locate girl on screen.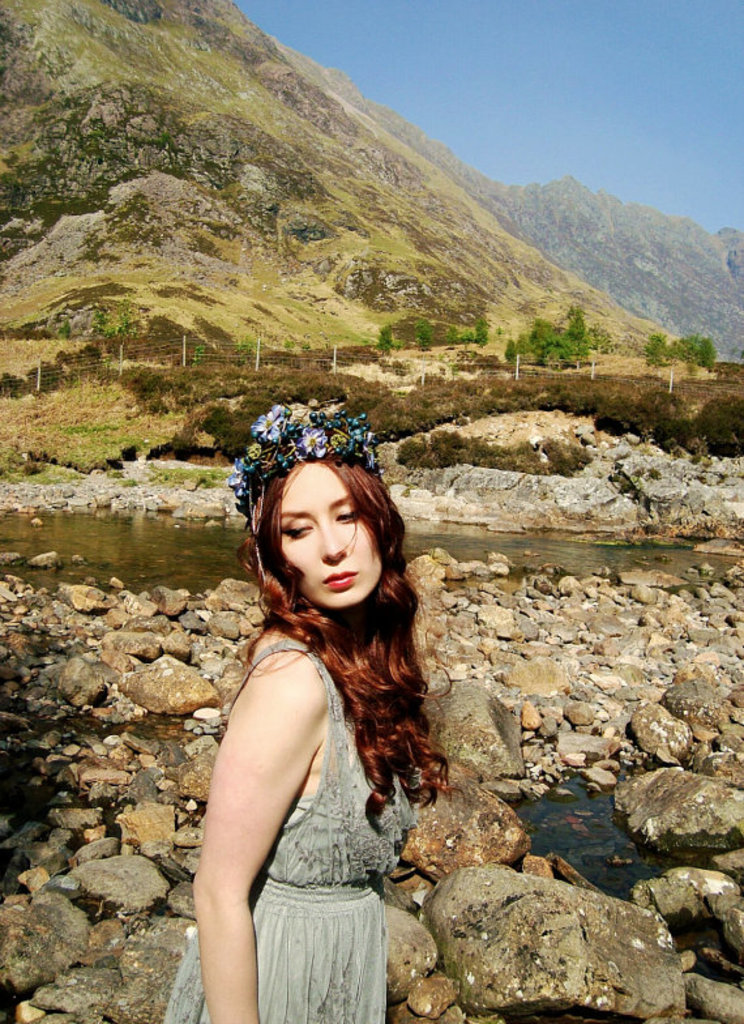
On screen at bbox=(162, 396, 454, 1023).
